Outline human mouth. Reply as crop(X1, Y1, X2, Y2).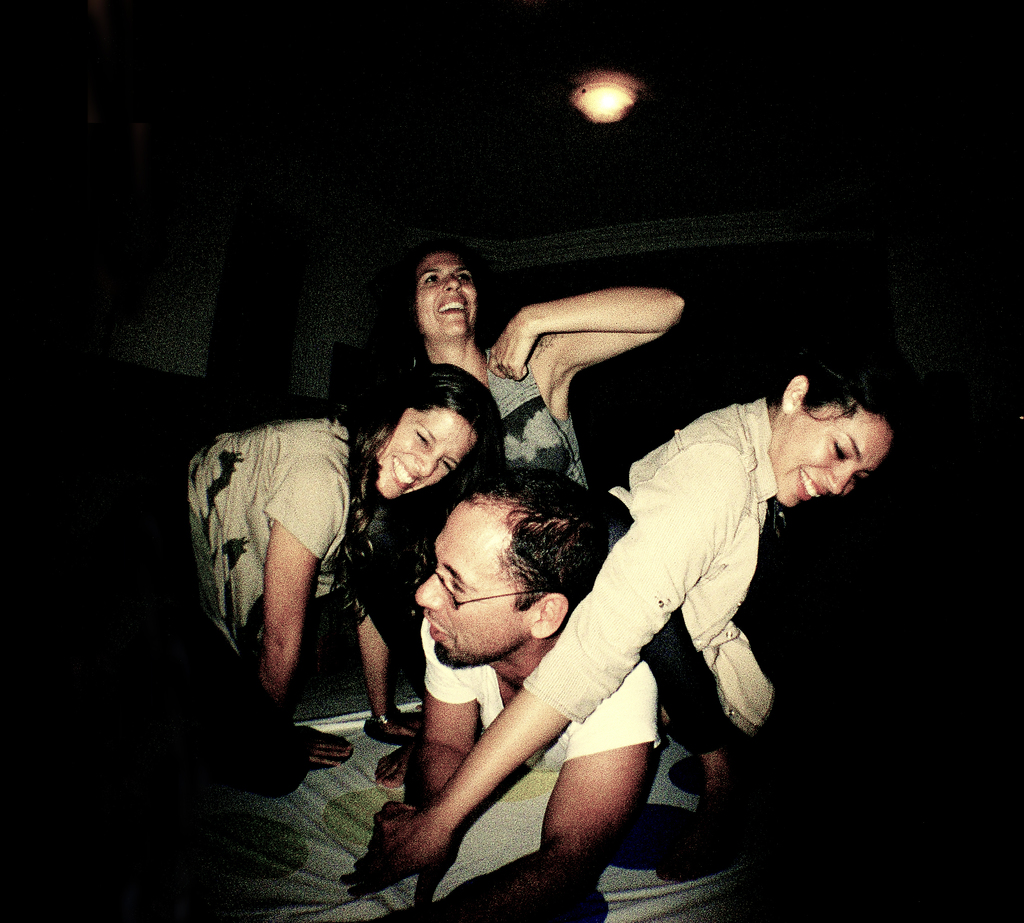
crop(425, 619, 452, 645).
